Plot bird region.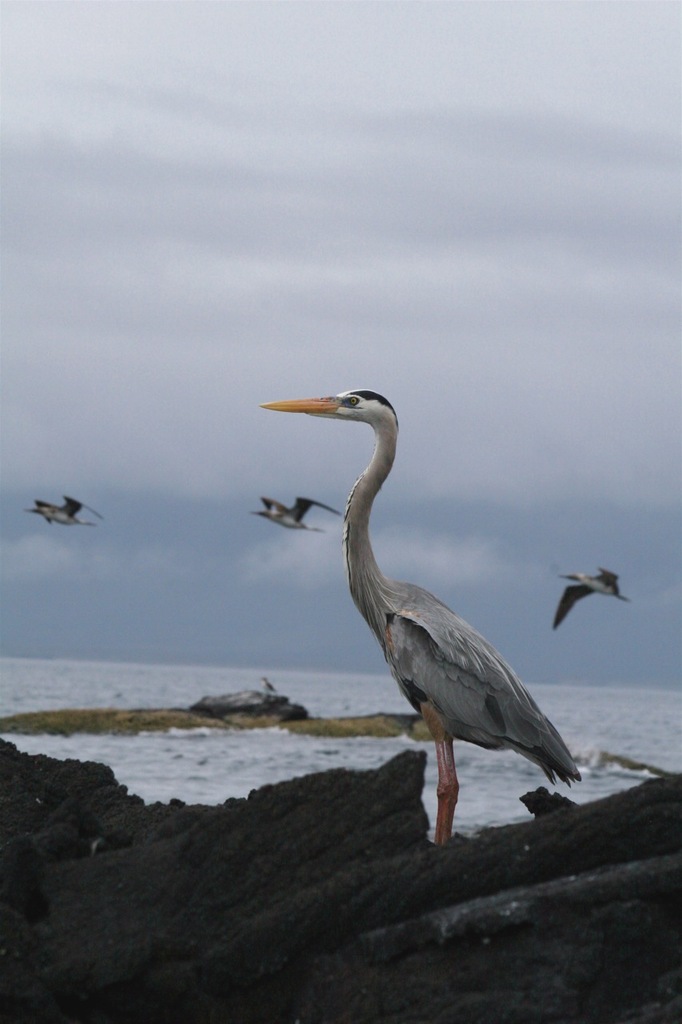
Plotted at x1=552, y1=566, x2=628, y2=635.
